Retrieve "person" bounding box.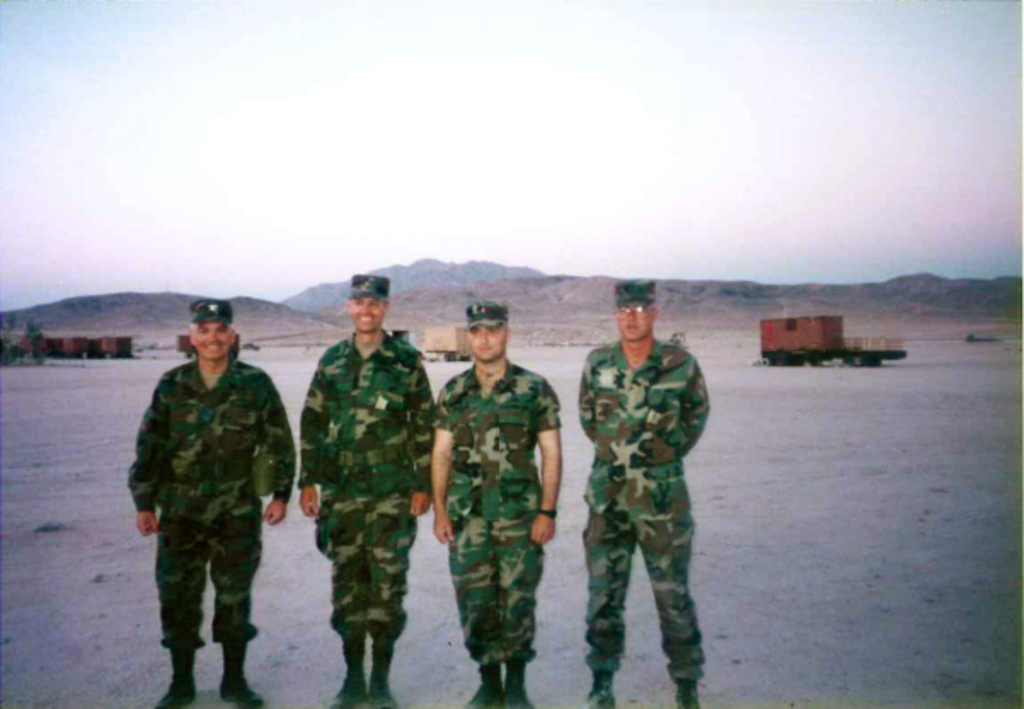
Bounding box: x1=572, y1=283, x2=710, y2=700.
